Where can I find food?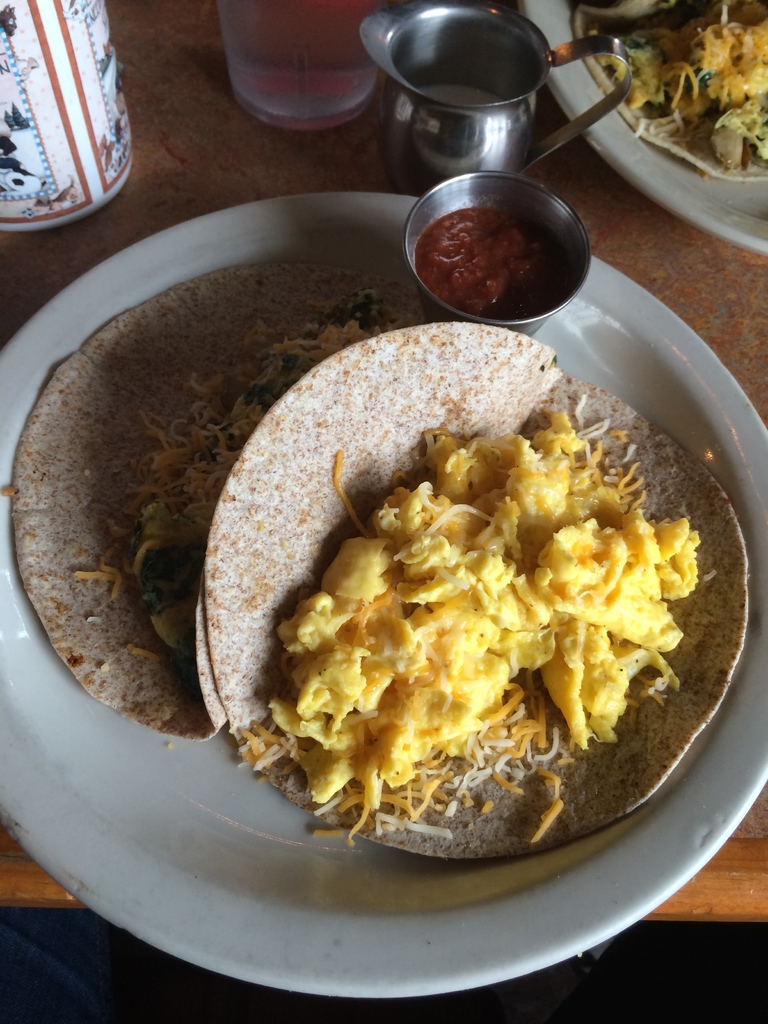
You can find it at crop(417, 204, 565, 323).
